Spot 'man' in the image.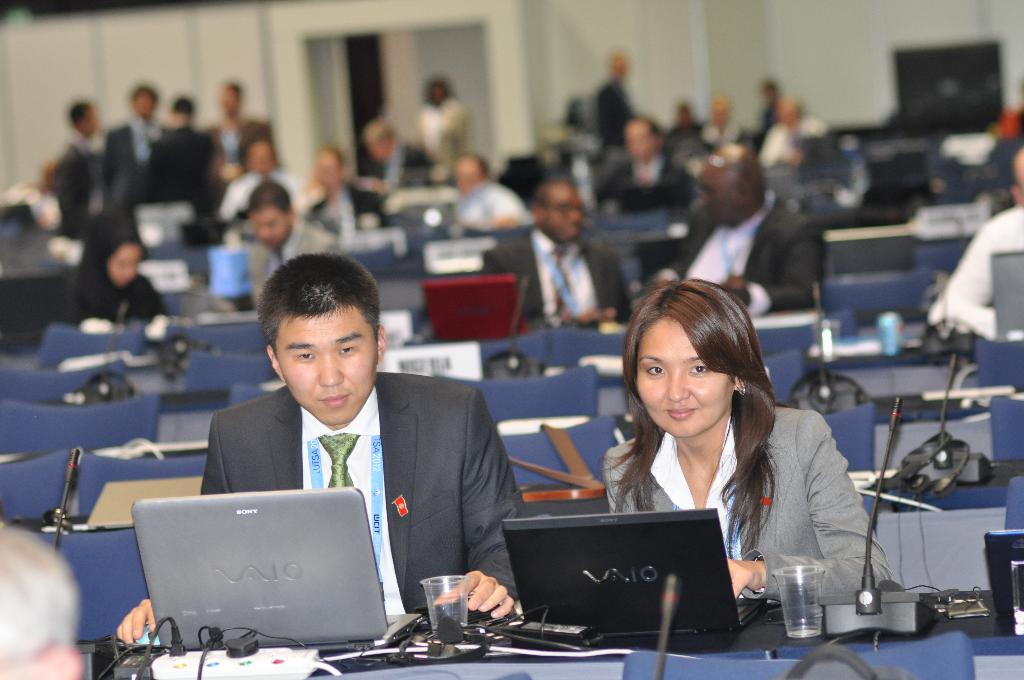
'man' found at <box>475,173,628,334</box>.
